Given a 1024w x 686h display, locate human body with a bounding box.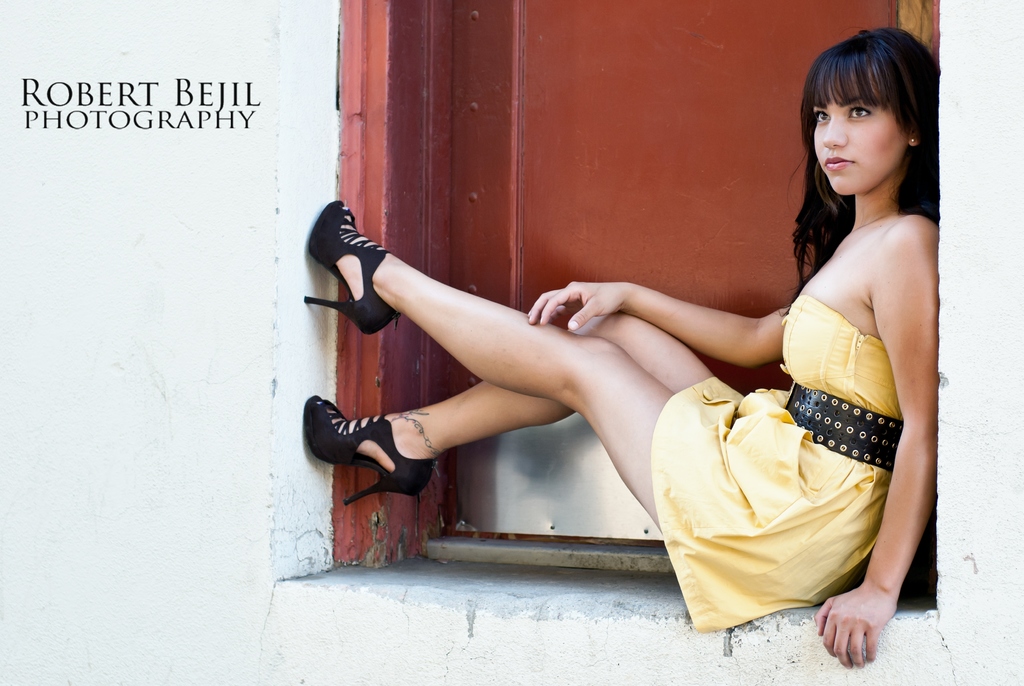
Located: bbox=(298, 154, 893, 601).
